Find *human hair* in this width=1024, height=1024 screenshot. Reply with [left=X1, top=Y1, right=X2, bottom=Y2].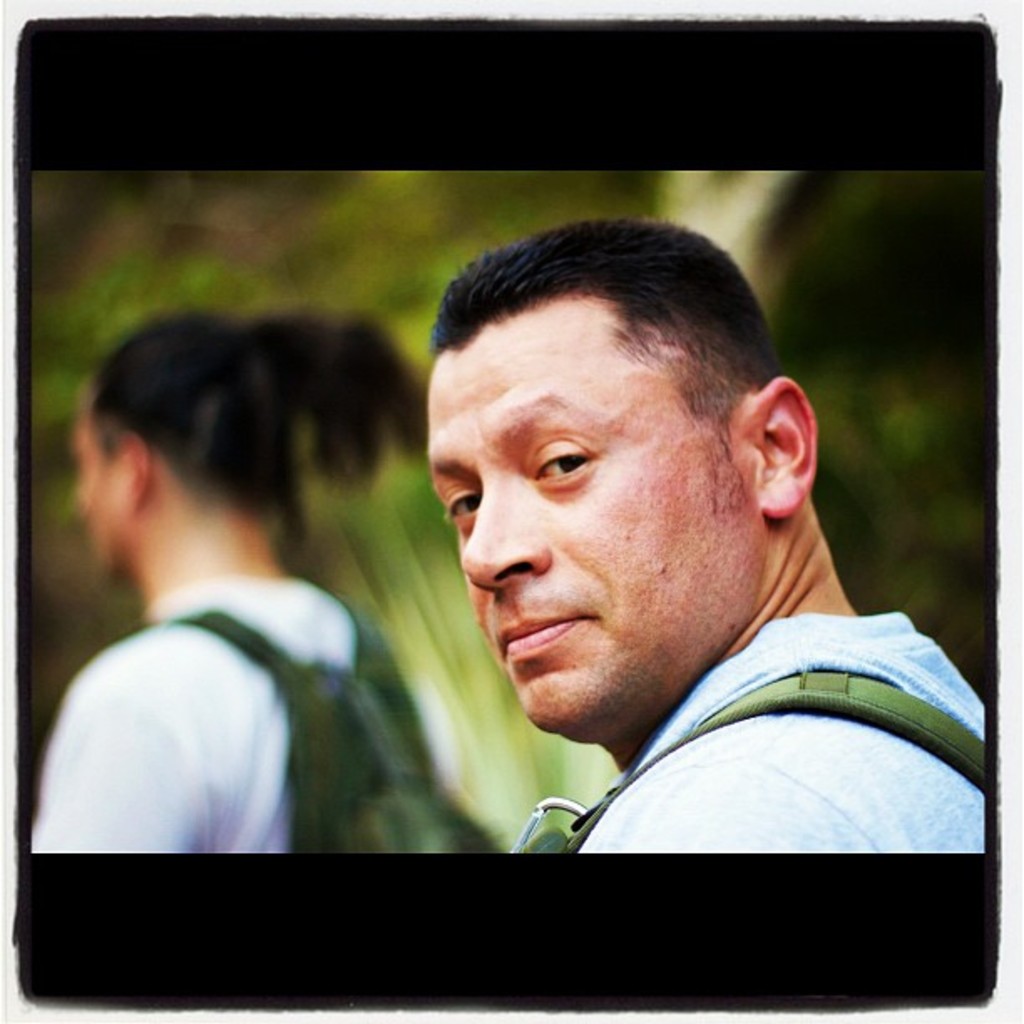
[left=447, top=233, right=788, bottom=524].
